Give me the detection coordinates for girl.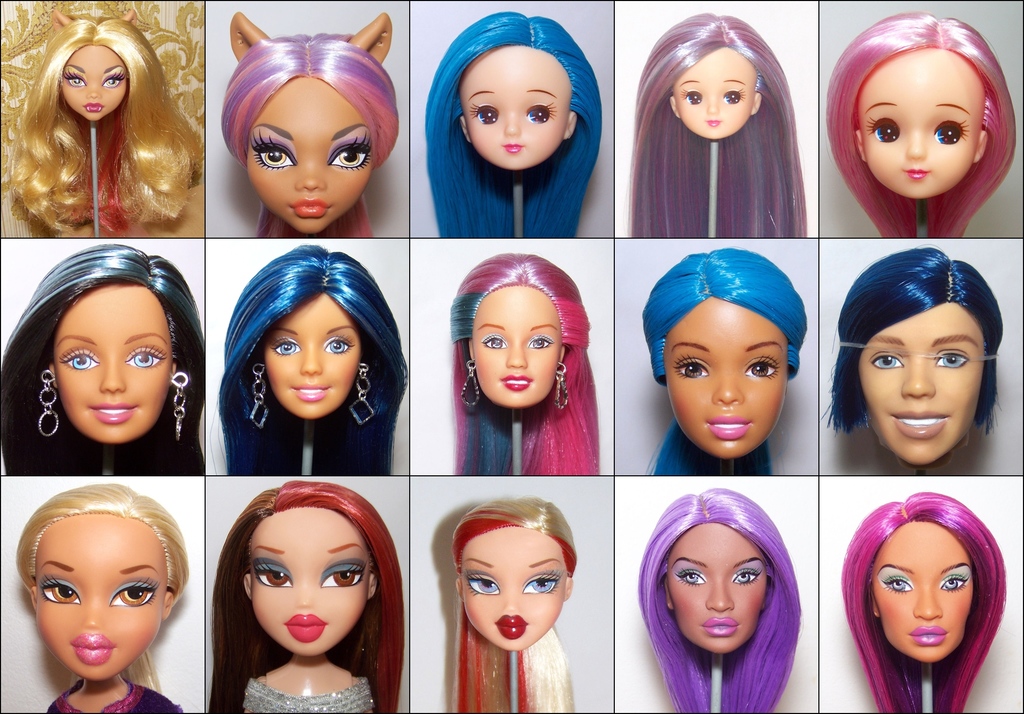
l=220, t=13, r=401, b=232.
